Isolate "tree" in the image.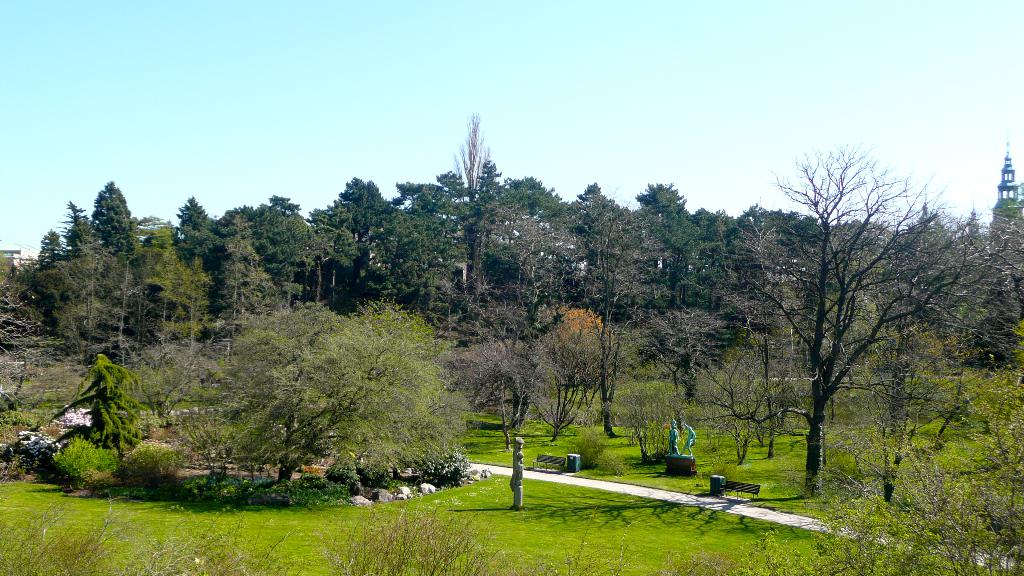
Isolated region: l=316, t=281, r=484, b=505.
